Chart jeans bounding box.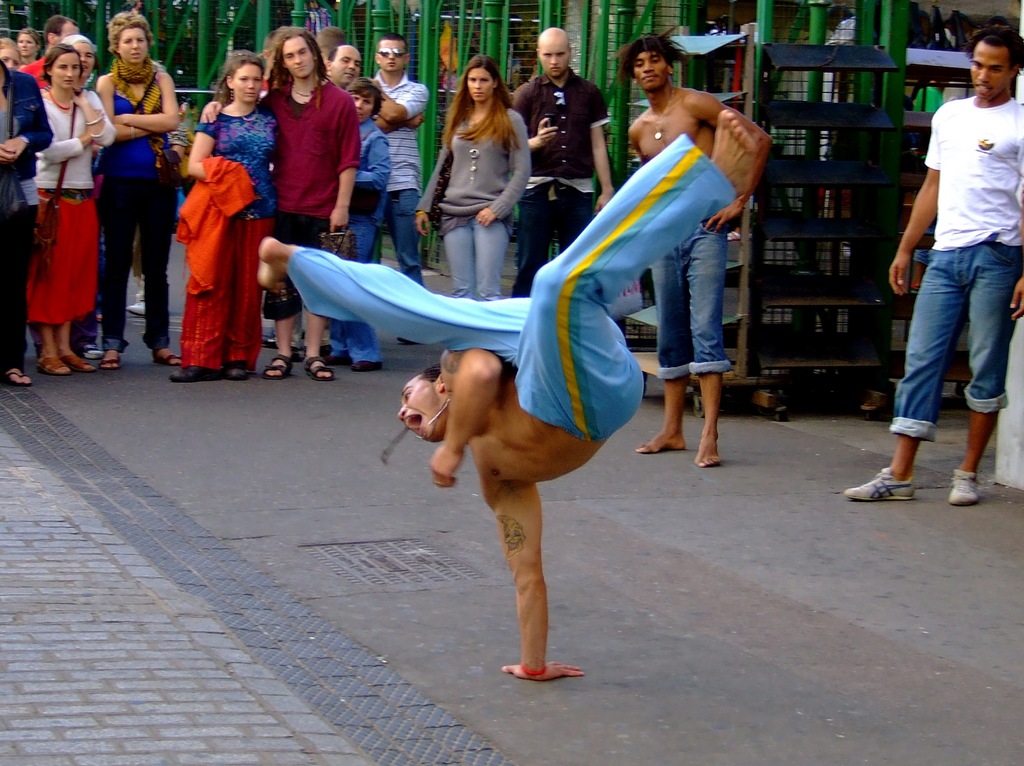
Charted: left=357, top=185, right=433, bottom=365.
